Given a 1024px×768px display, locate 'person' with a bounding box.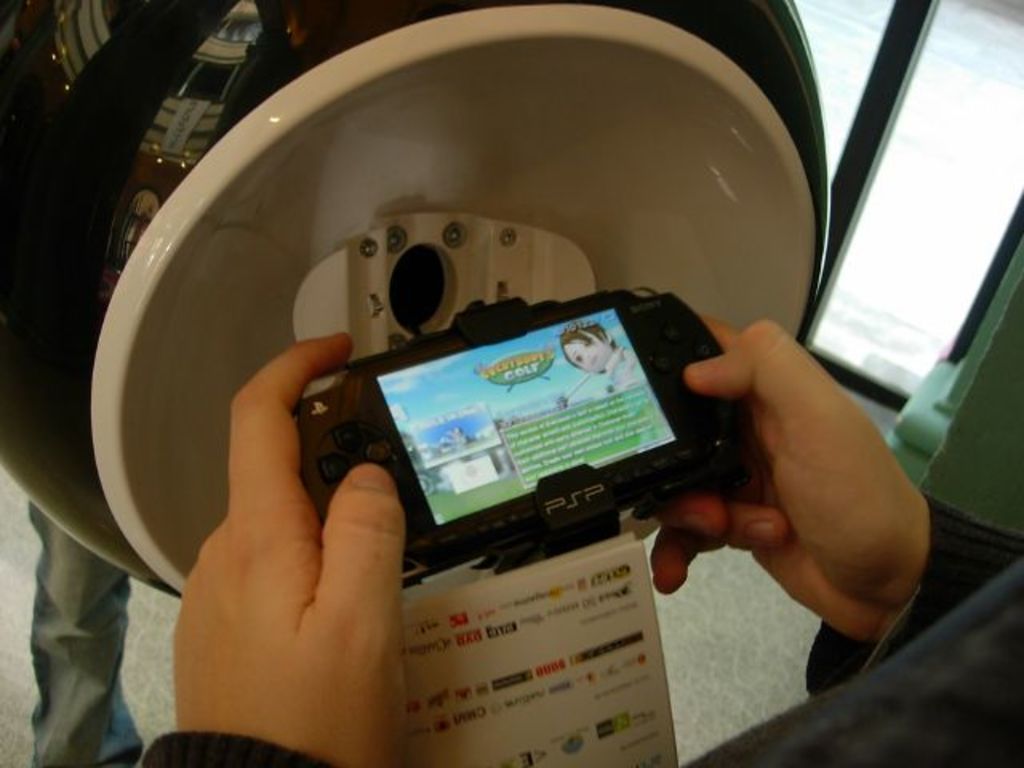
Located: crop(131, 310, 1022, 765).
